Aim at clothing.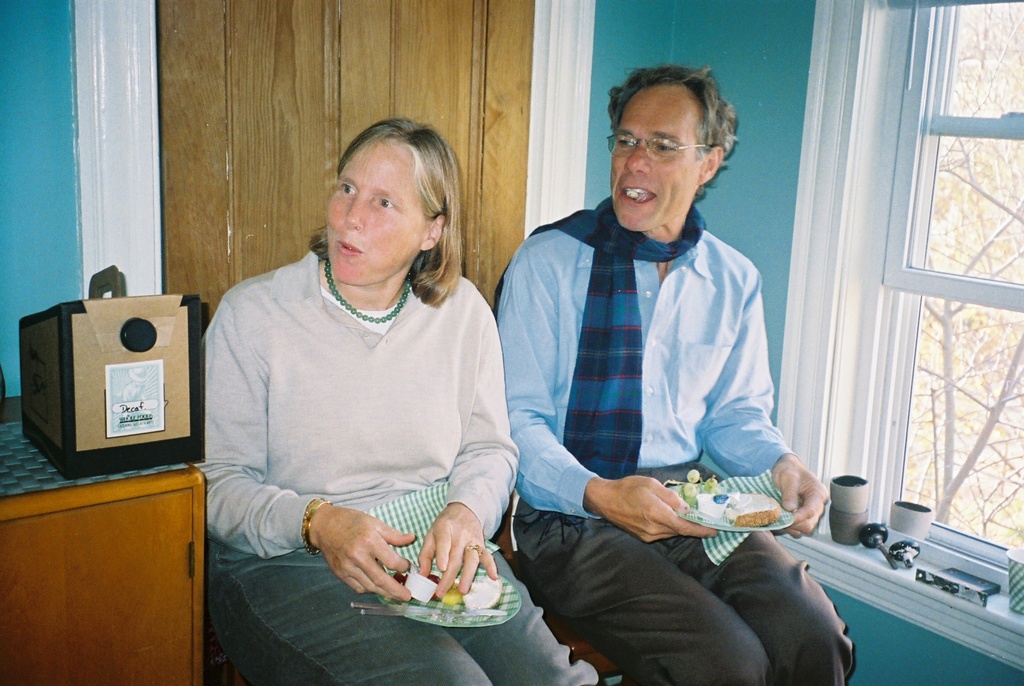
Aimed at [x1=222, y1=200, x2=519, y2=644].
